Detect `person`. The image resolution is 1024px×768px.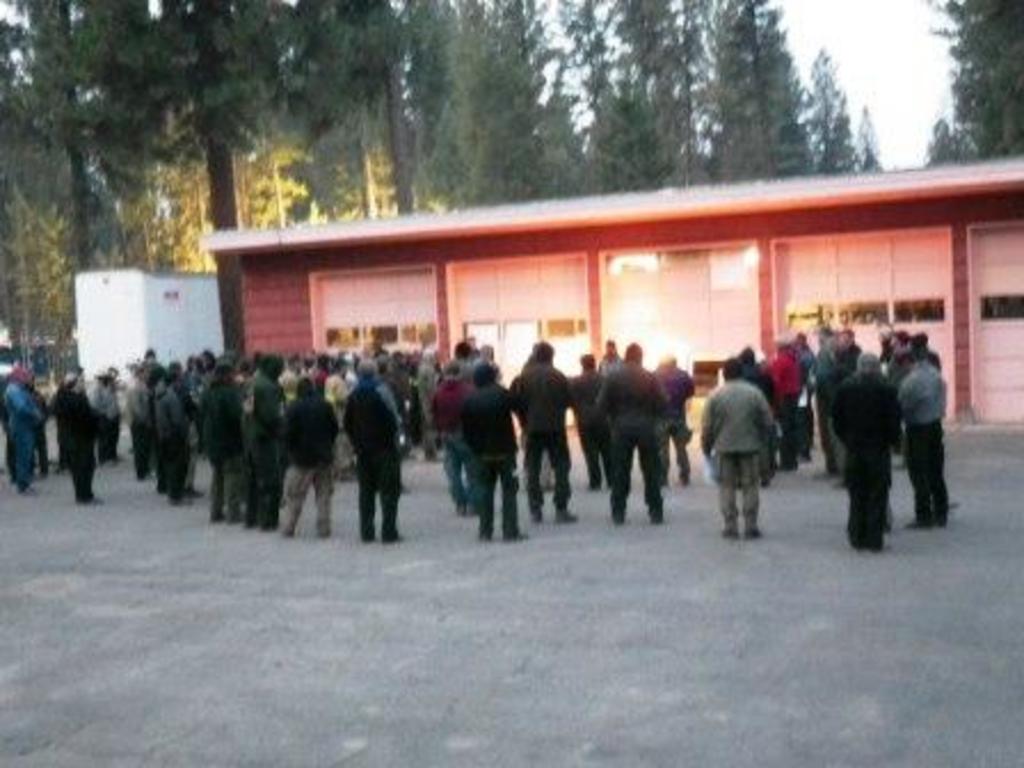
<box>821,334,905,539</box>.
